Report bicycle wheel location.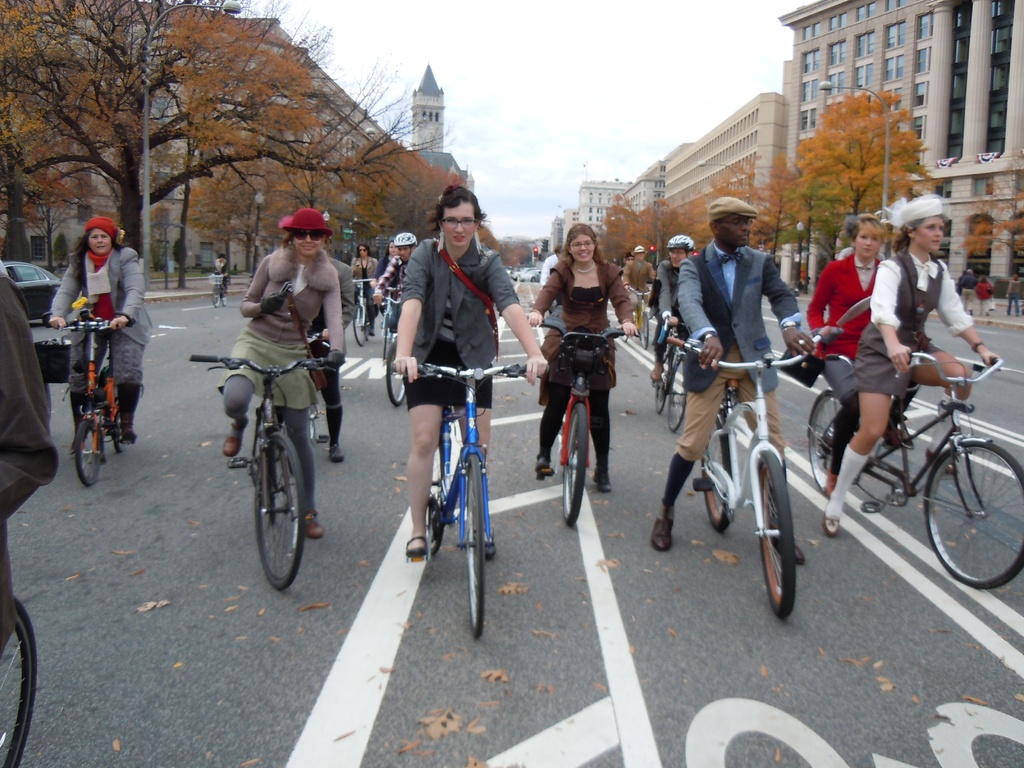
Report: bbox=(459, 452, 492, 640).
